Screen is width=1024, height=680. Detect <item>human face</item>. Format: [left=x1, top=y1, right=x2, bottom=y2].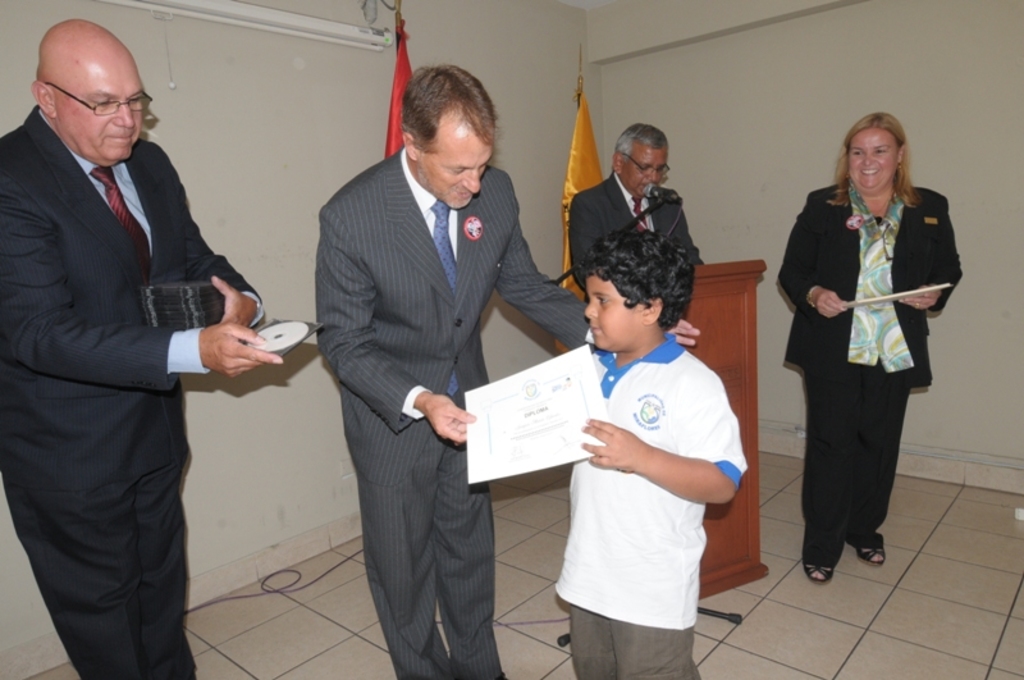
[left=585, top=273, right=645, bottom=352].
